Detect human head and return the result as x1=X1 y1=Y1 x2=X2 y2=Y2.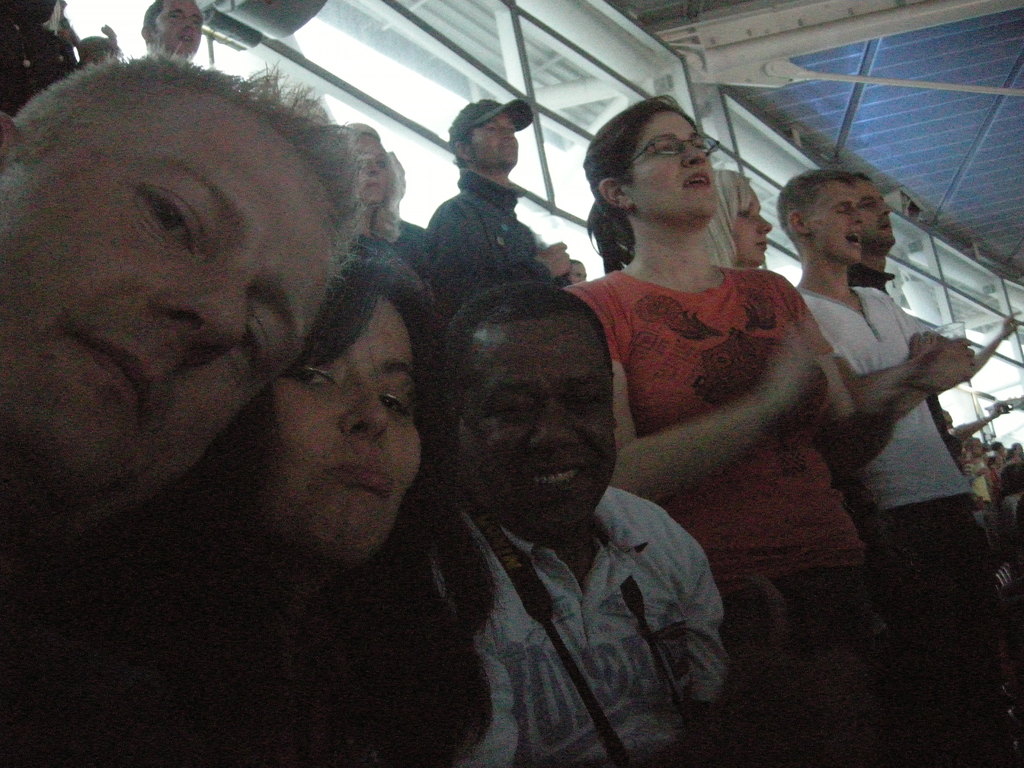
x1=986 y1=438 x2=1007 y2=454.
